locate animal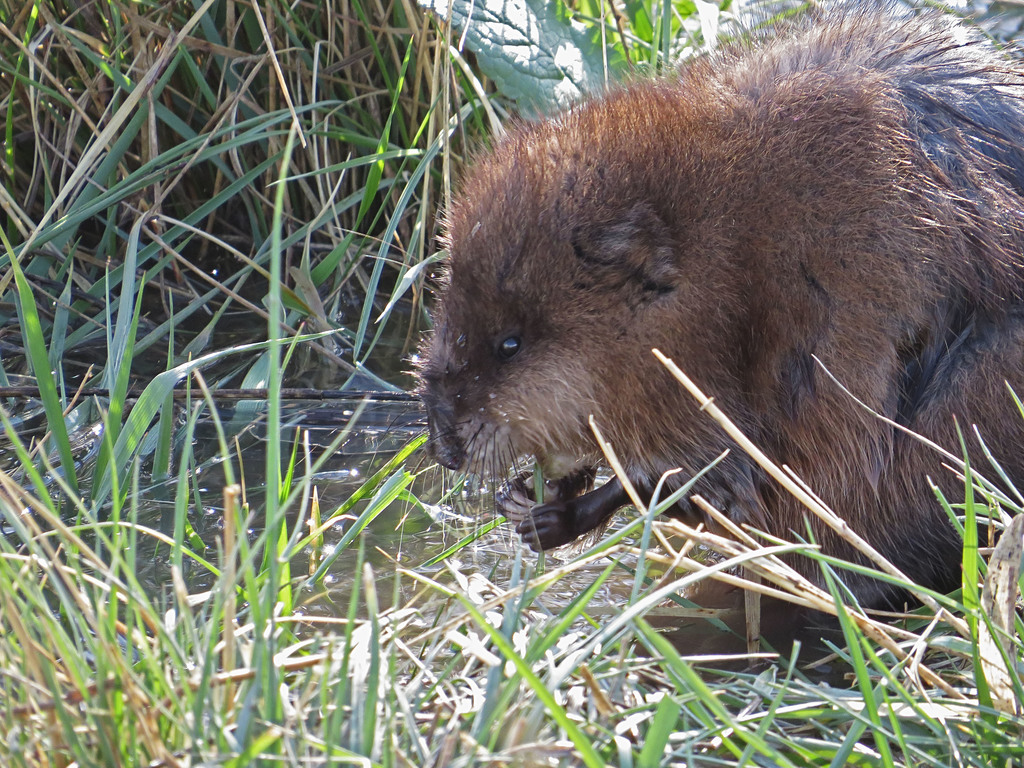
x1=403 y1=0 x2=1023 y2=692
